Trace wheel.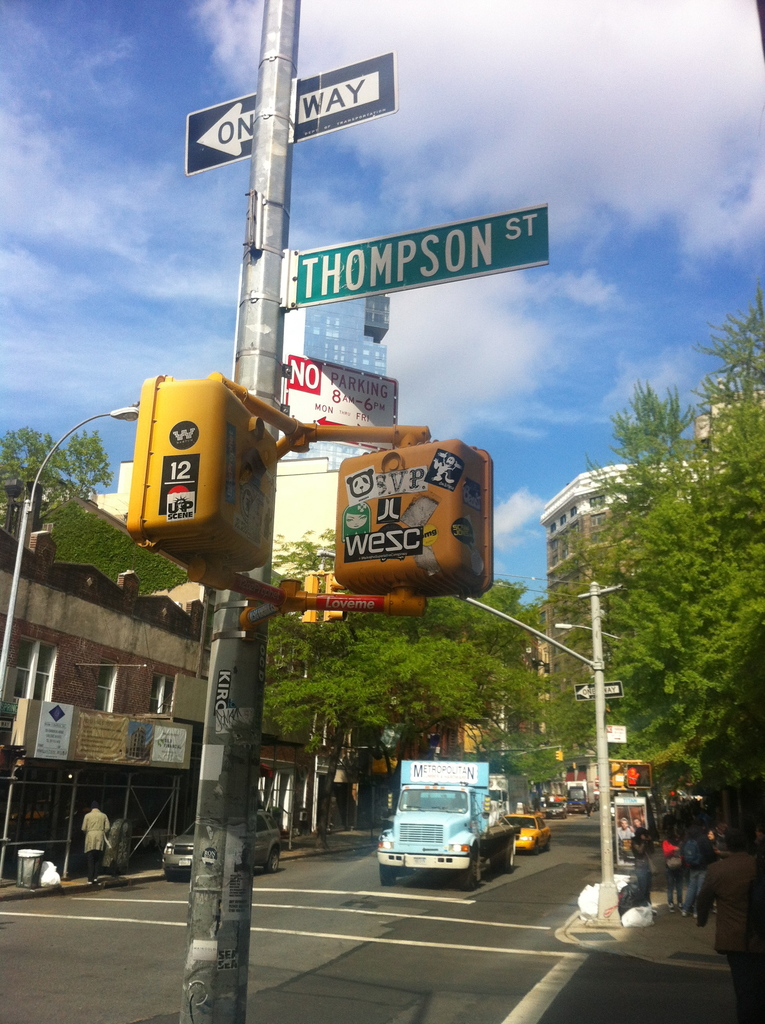
Traced to [left=379, top=861, right=396, bottom=886].
